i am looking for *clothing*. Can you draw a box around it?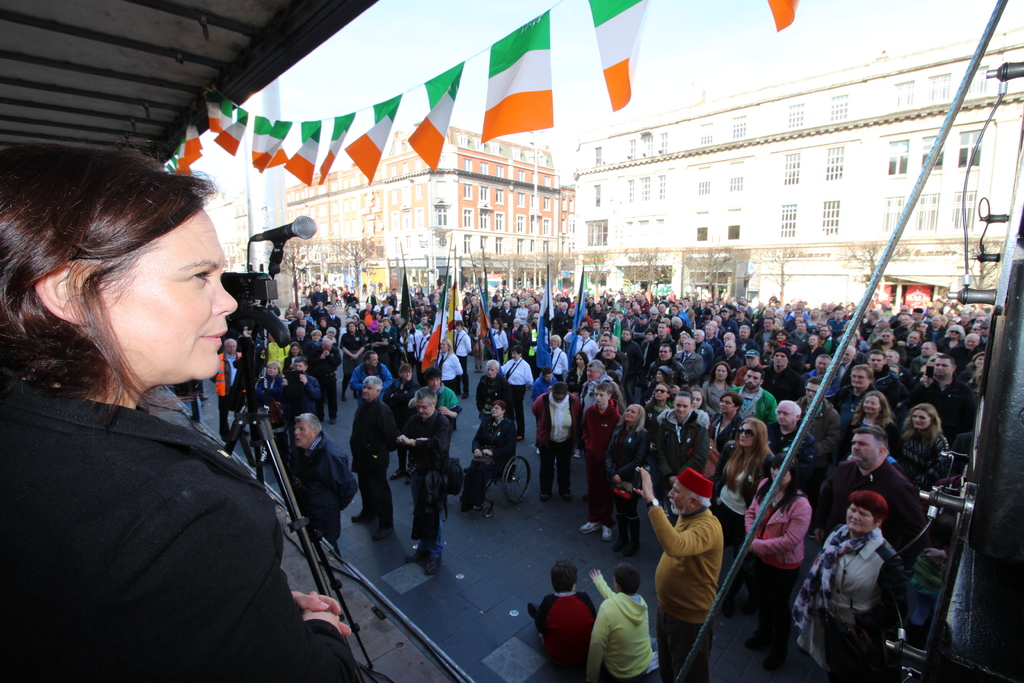
Sure, the bounding box is bbox=[13, 372, 381, 682].
